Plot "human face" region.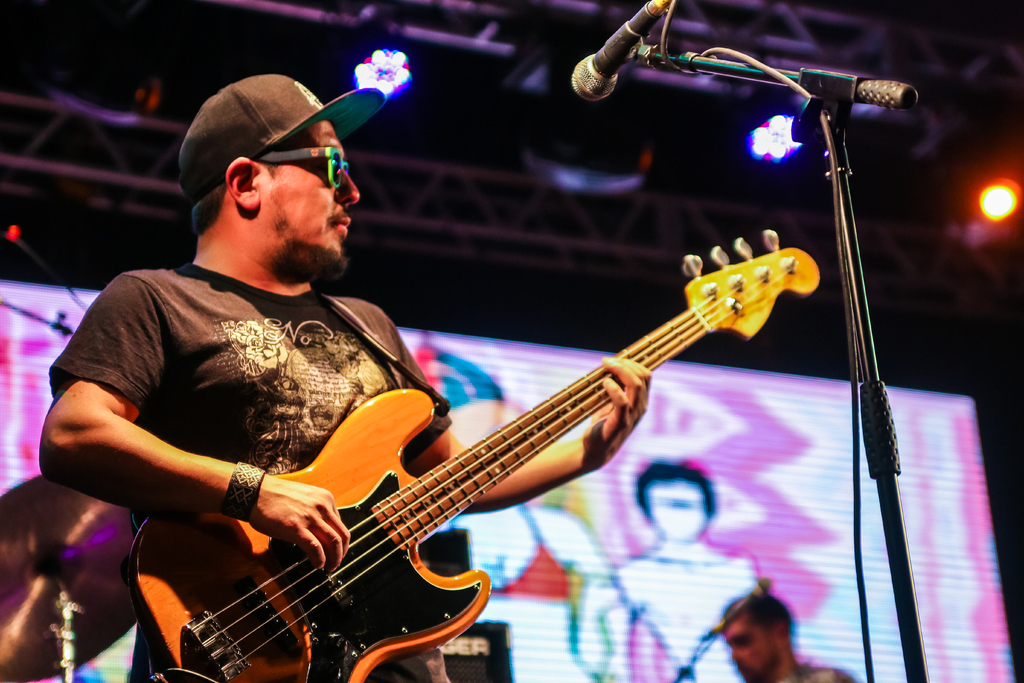
Plotted at l=649, t=477, r=703, b=541.
